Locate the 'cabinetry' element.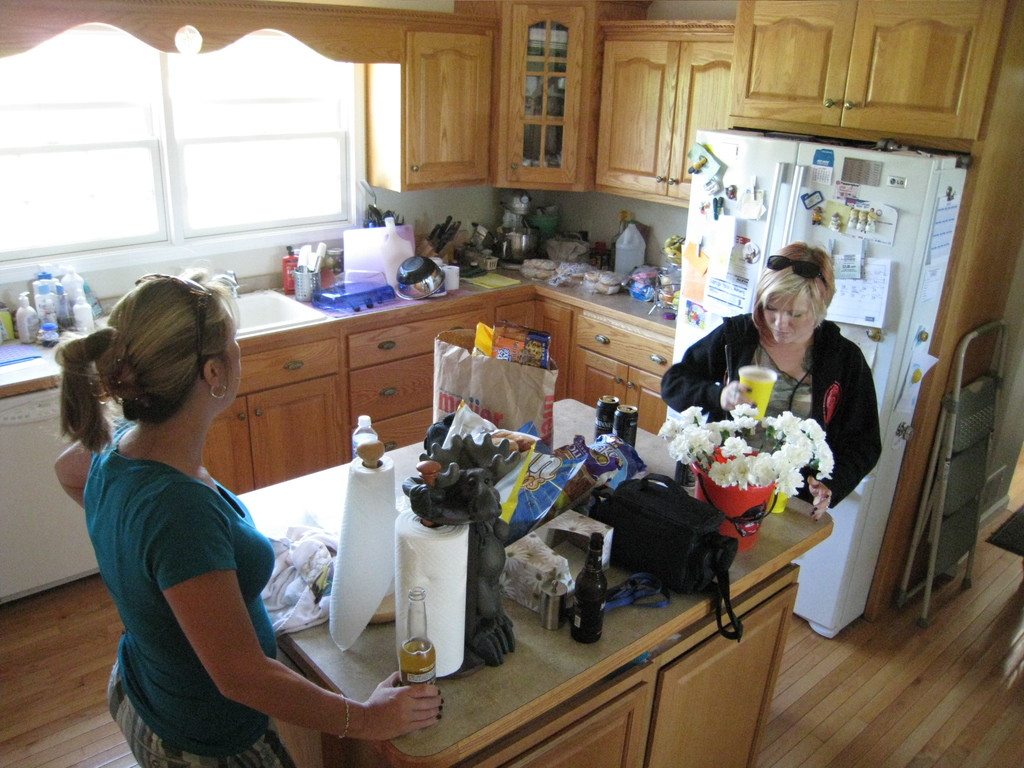
Element bbox: [left=194, top=333, right=355, bottom=493].
